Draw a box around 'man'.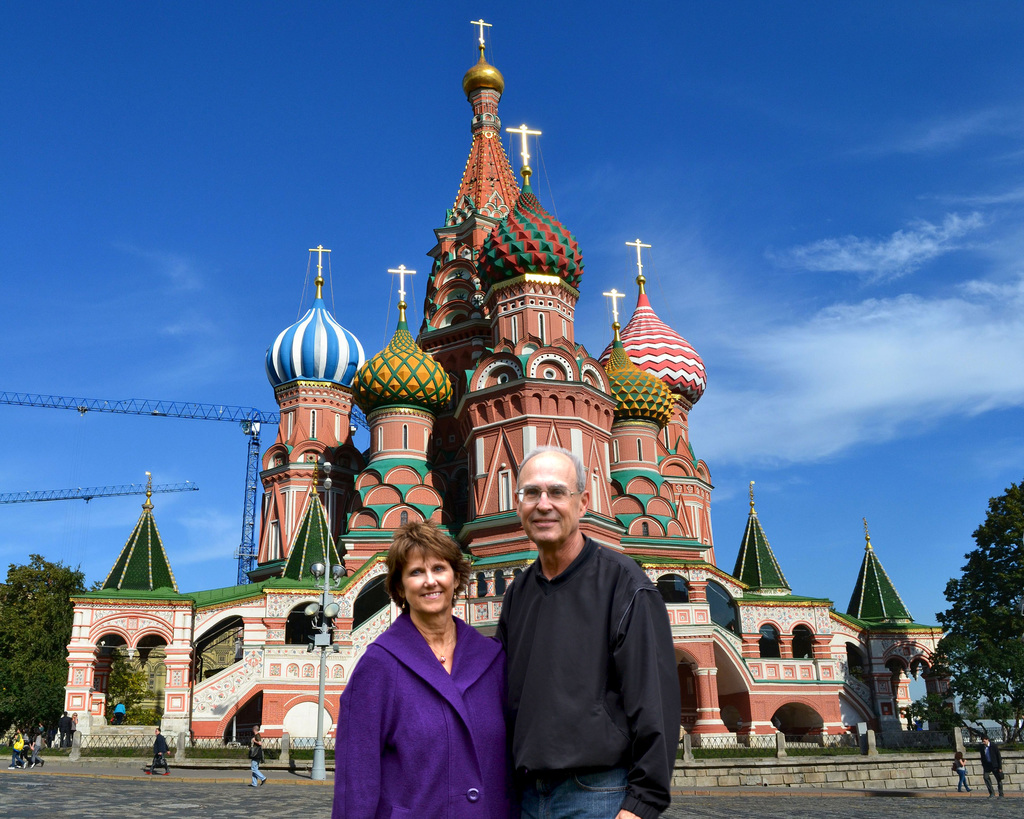
145, 723, 175, 772.
